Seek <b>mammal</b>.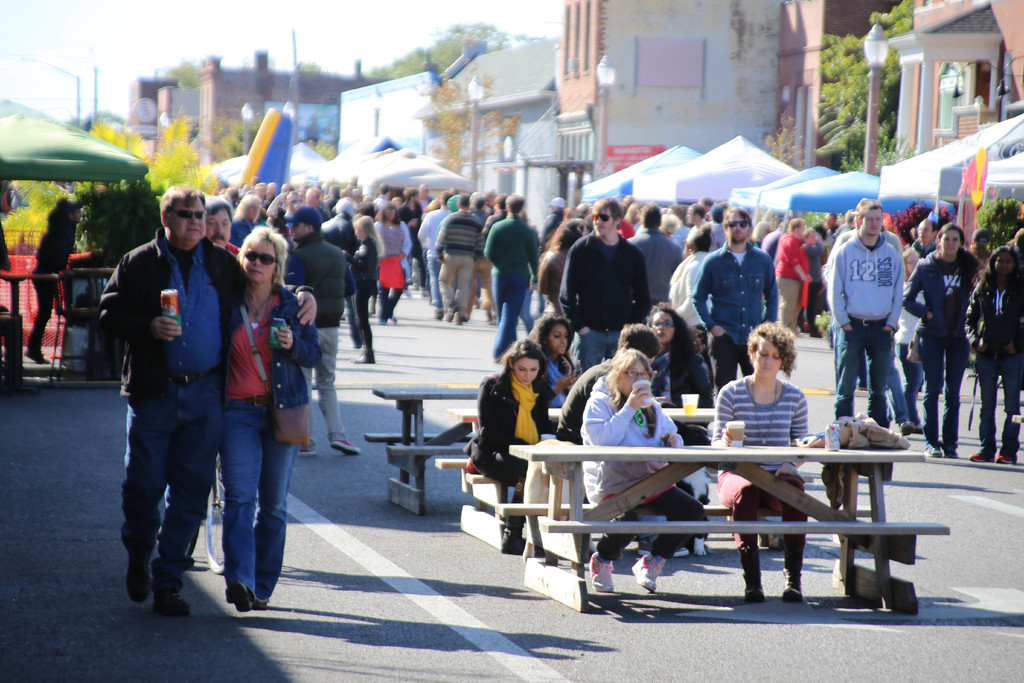
(462,338,560,554).
